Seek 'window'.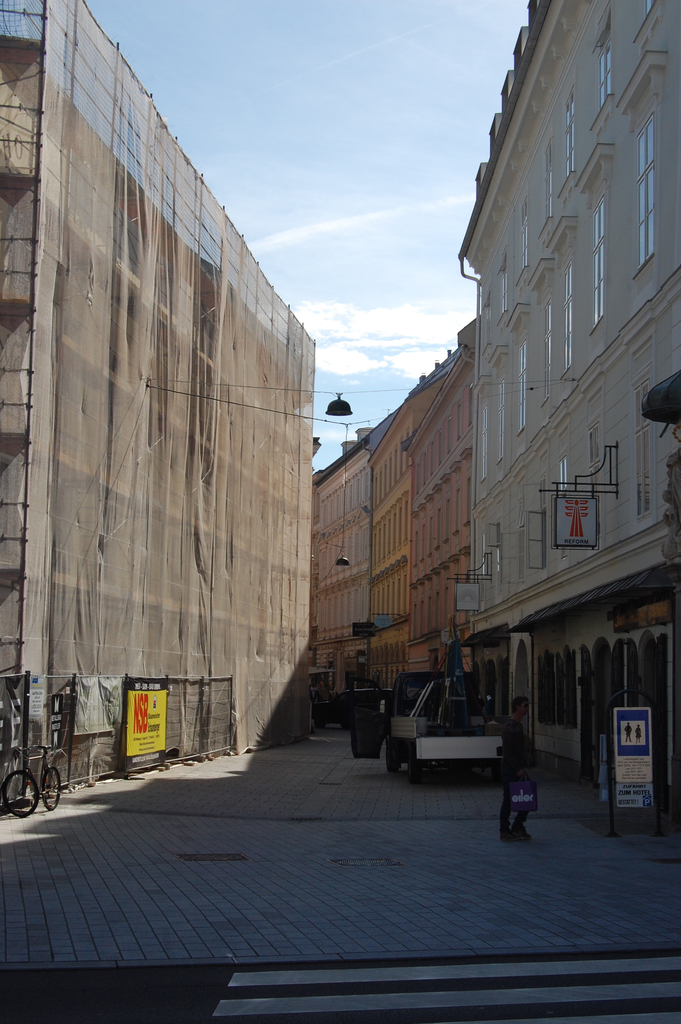
397, 506, 399, 543.
